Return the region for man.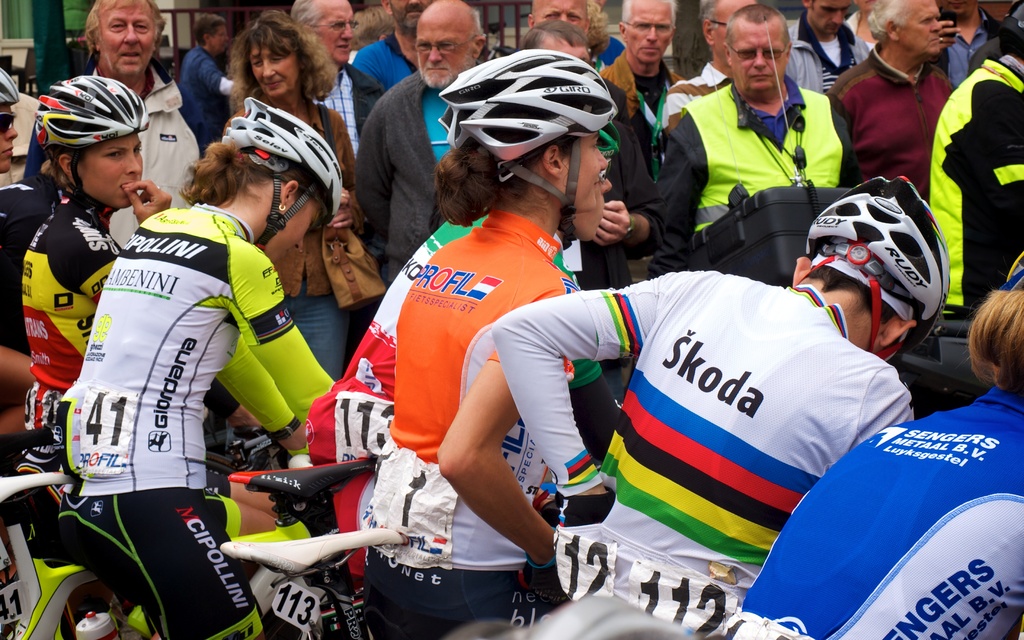
<region>596, 0, 682, 130</region>.
